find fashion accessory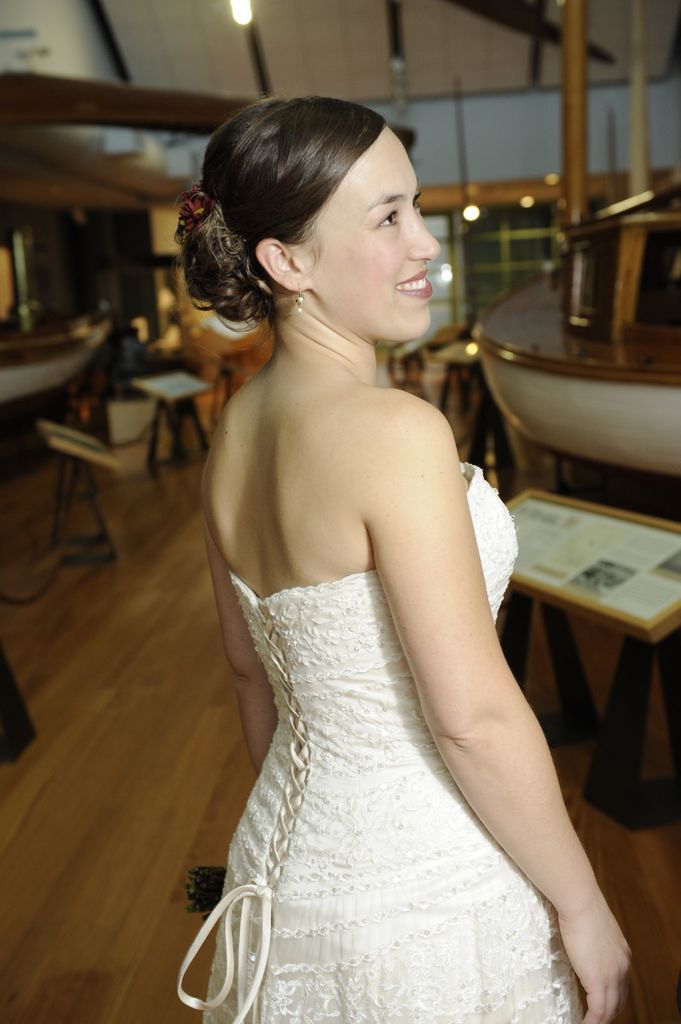
rect(173, 180, 208, 221)
